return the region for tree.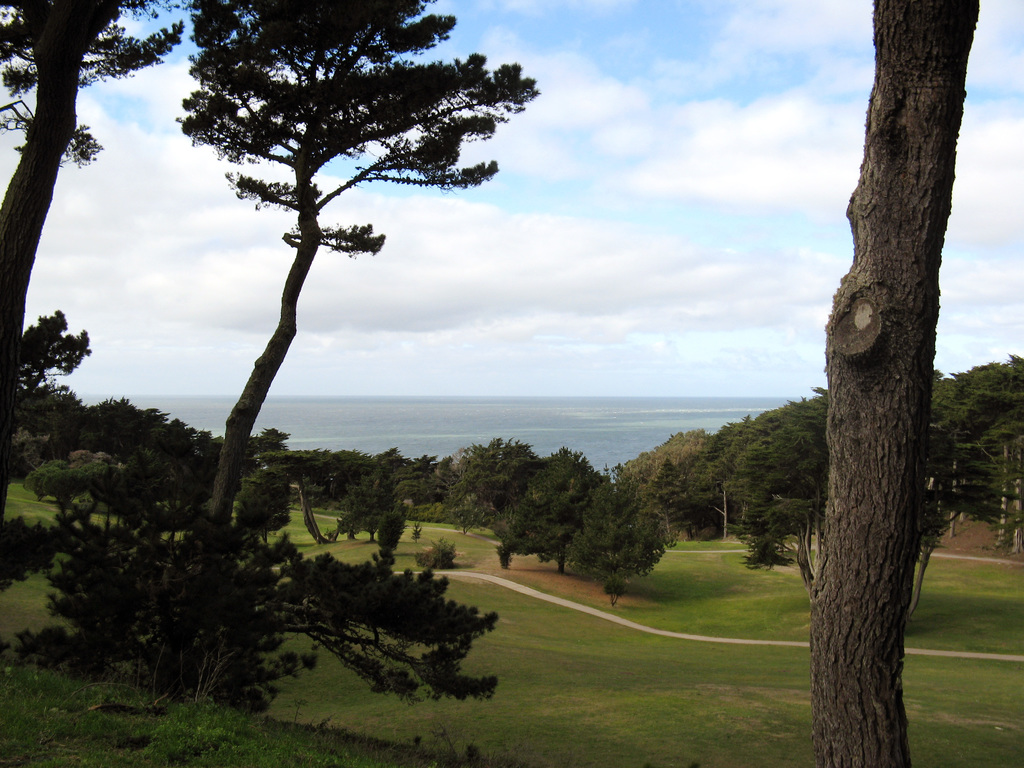
[left=0, top=0, right=177, bottom=506].
